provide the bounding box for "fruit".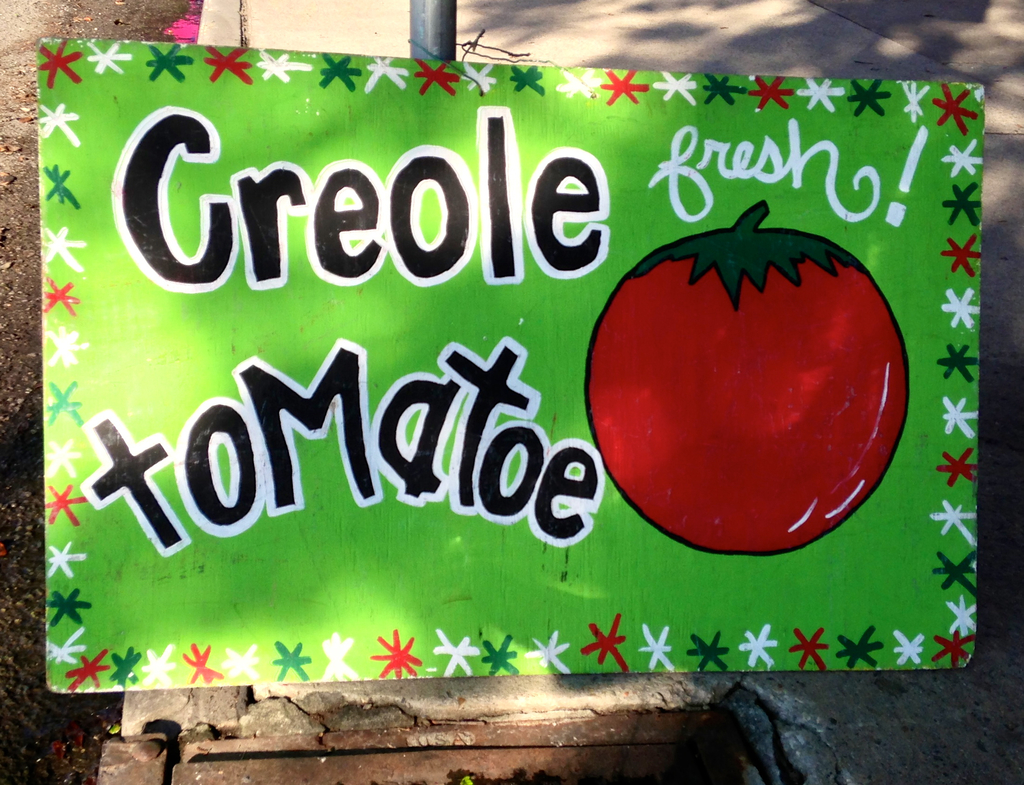
{"x1": 583, "y1": 204, "x2": 912, "y2": 553}.
